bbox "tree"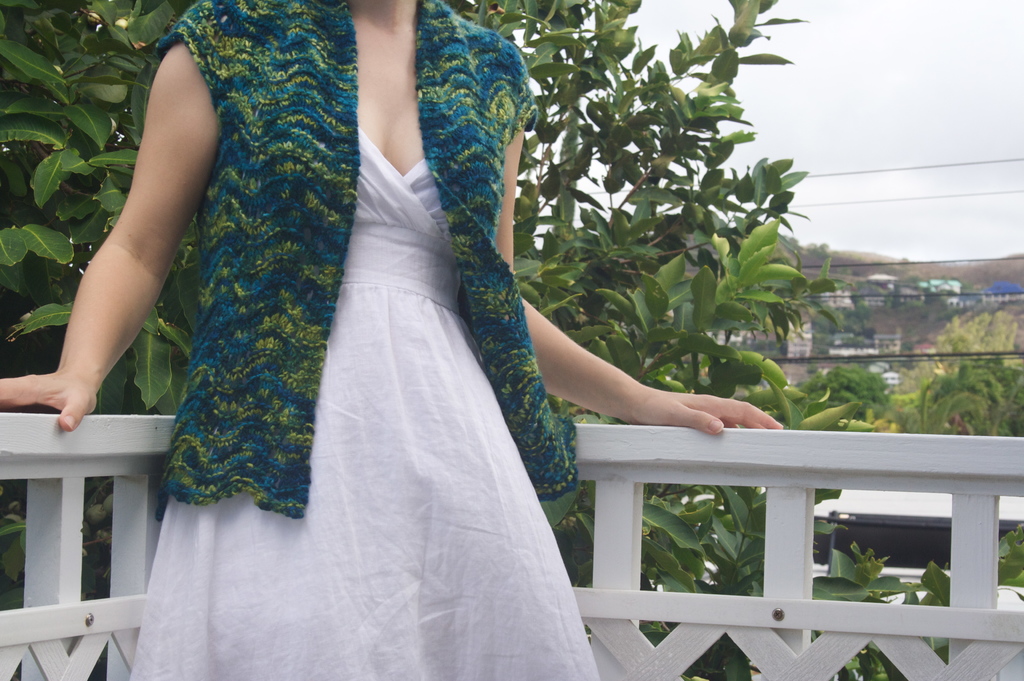
x1=0, y1=0, x2=1018, y2=680
